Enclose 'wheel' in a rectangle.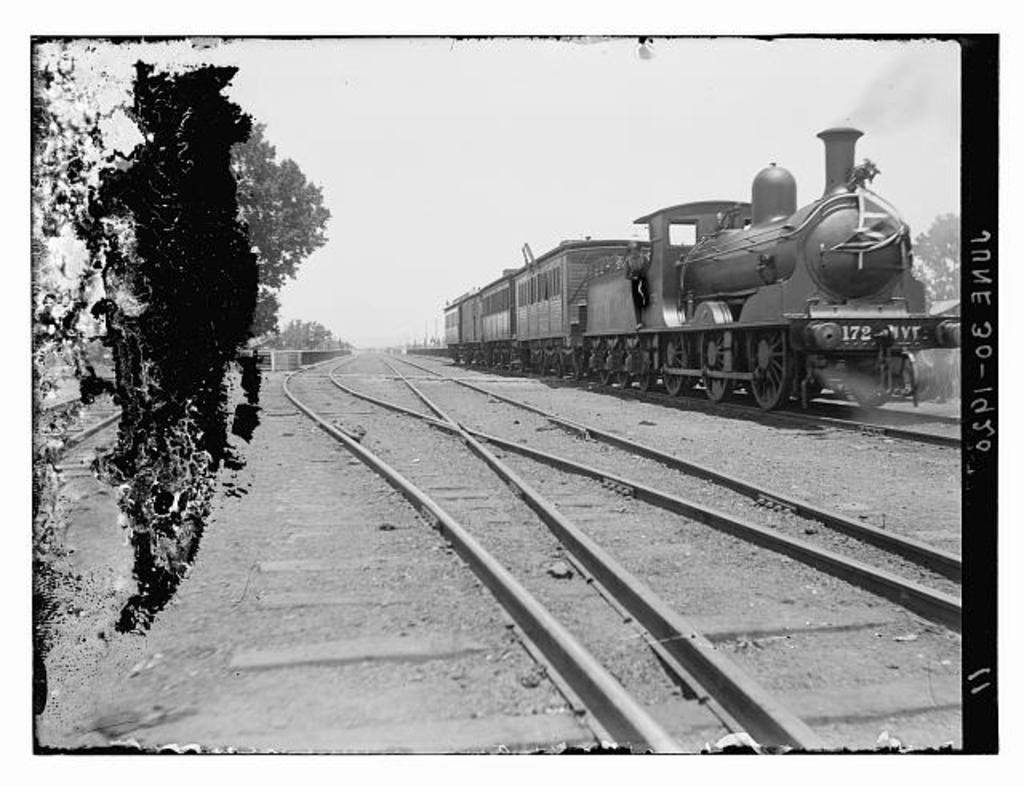
left=701, top=333, right=733, bottom=397.
